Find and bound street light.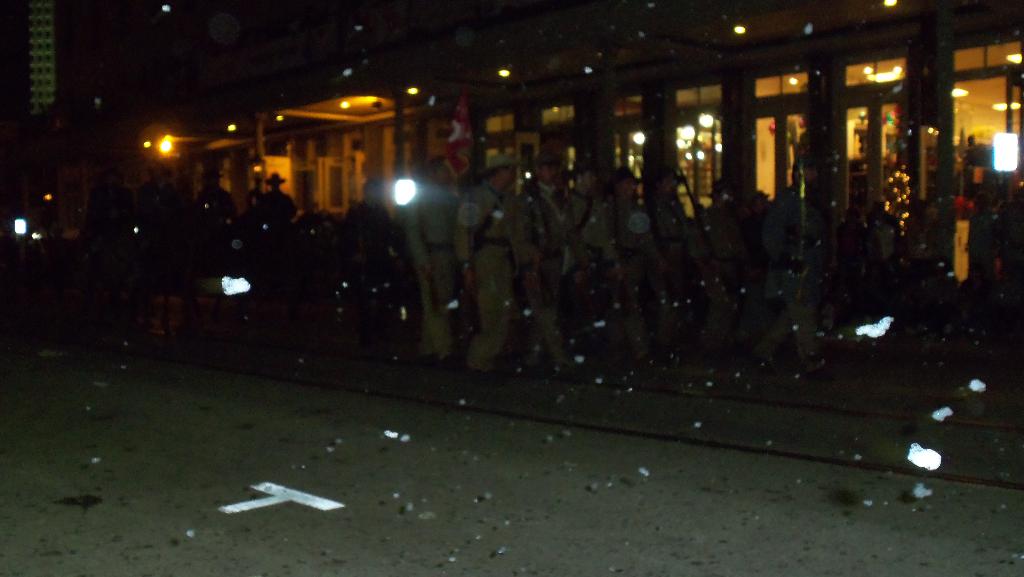
Bound: [left=385, top=171, right=419, bottom=204].
